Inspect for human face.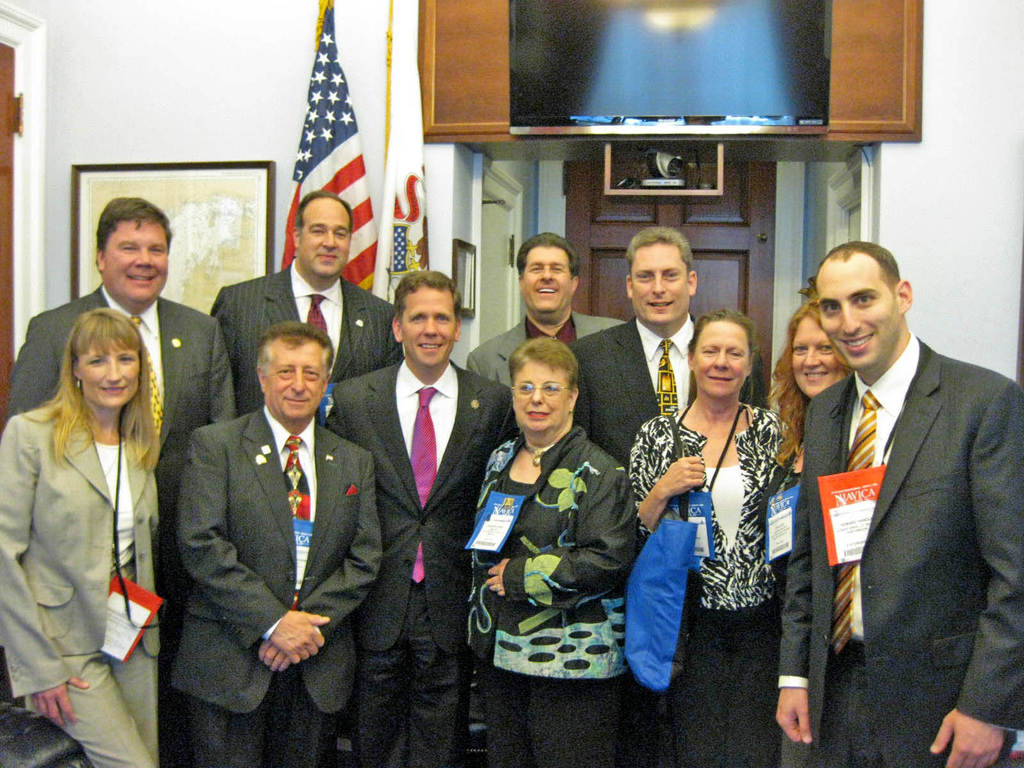
Inspection: [399, 285, 457, 370].
